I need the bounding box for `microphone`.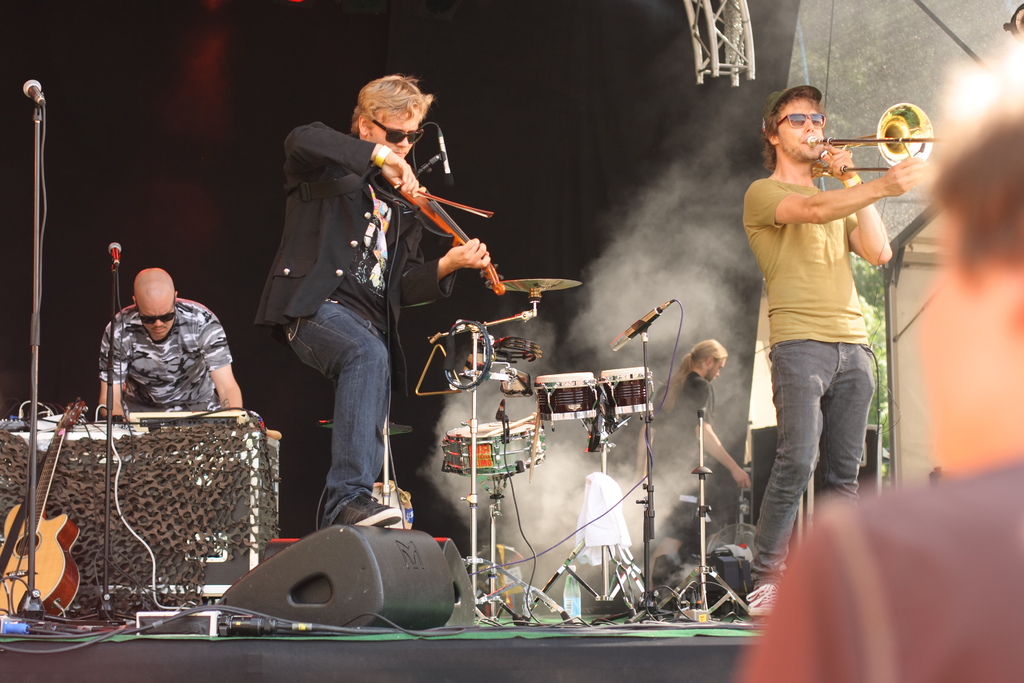
Here it is: 609,299,673,352.
